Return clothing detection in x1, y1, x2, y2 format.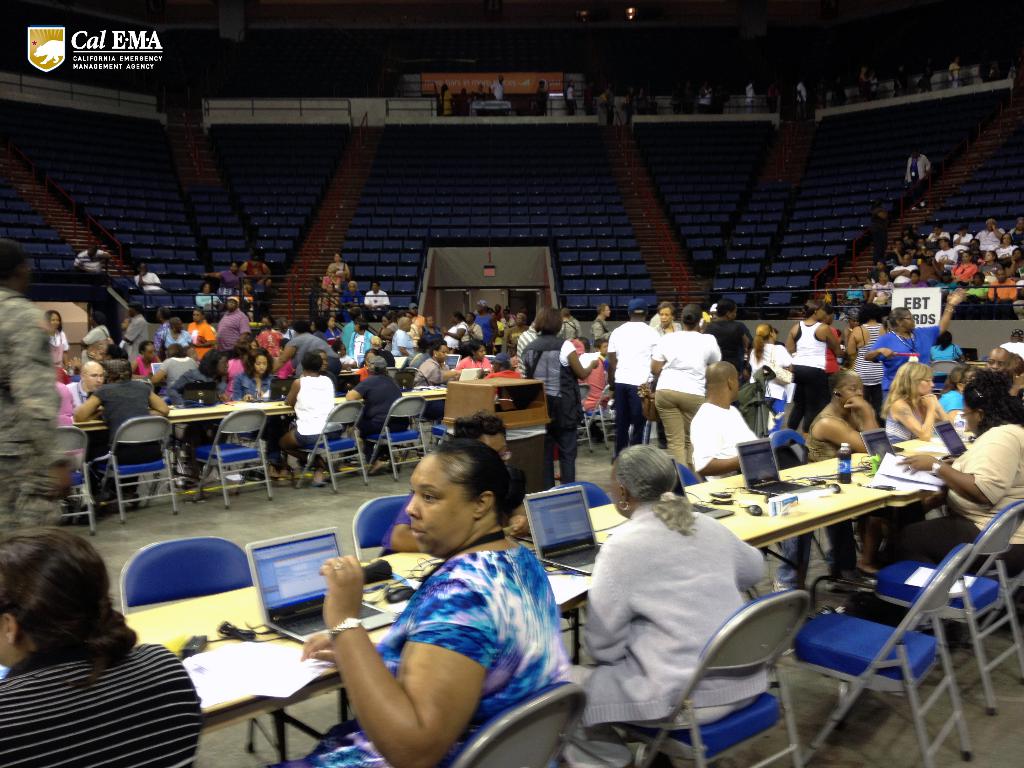
948, 61, 957, 87.
